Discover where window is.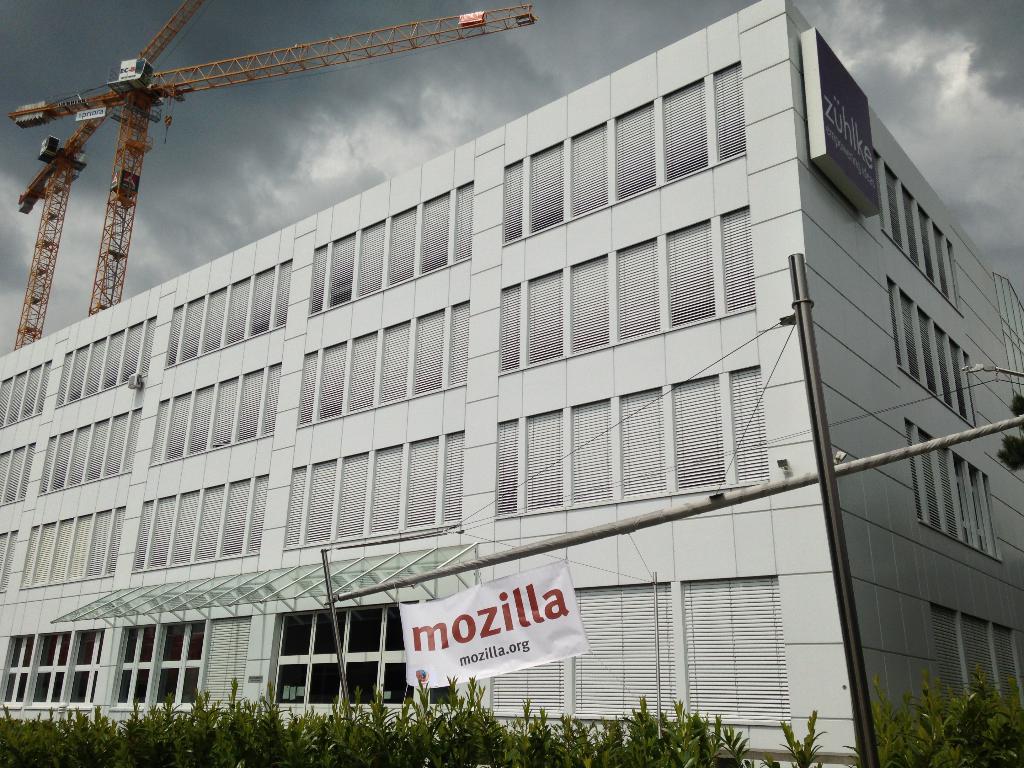
Discovered at {"x1": 716, "y1": 61, "x2": 745, "y2": 161}.
